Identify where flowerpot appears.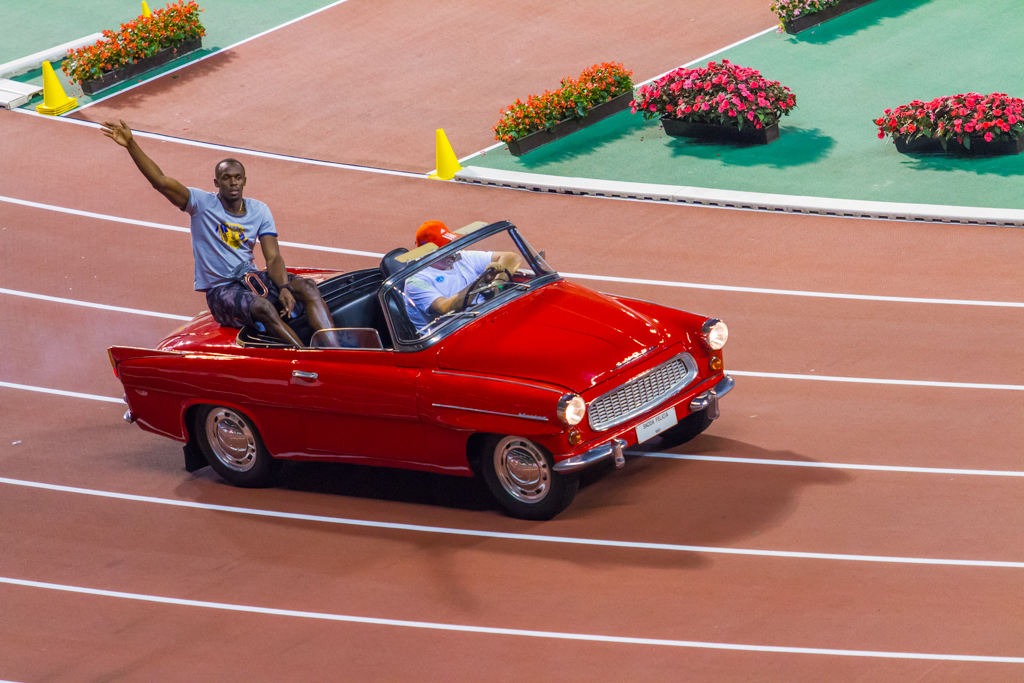
Appears at {"x1": 775, "y1": 0, "x2": 876, "y2": 32}.
